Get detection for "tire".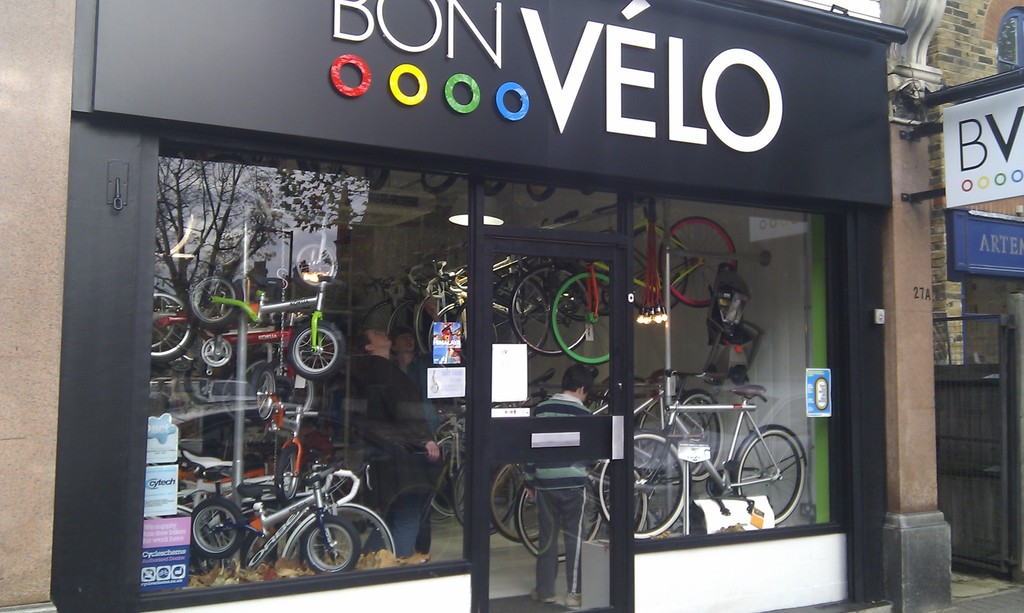
Detection: <box>632,228,689,312</box>.
